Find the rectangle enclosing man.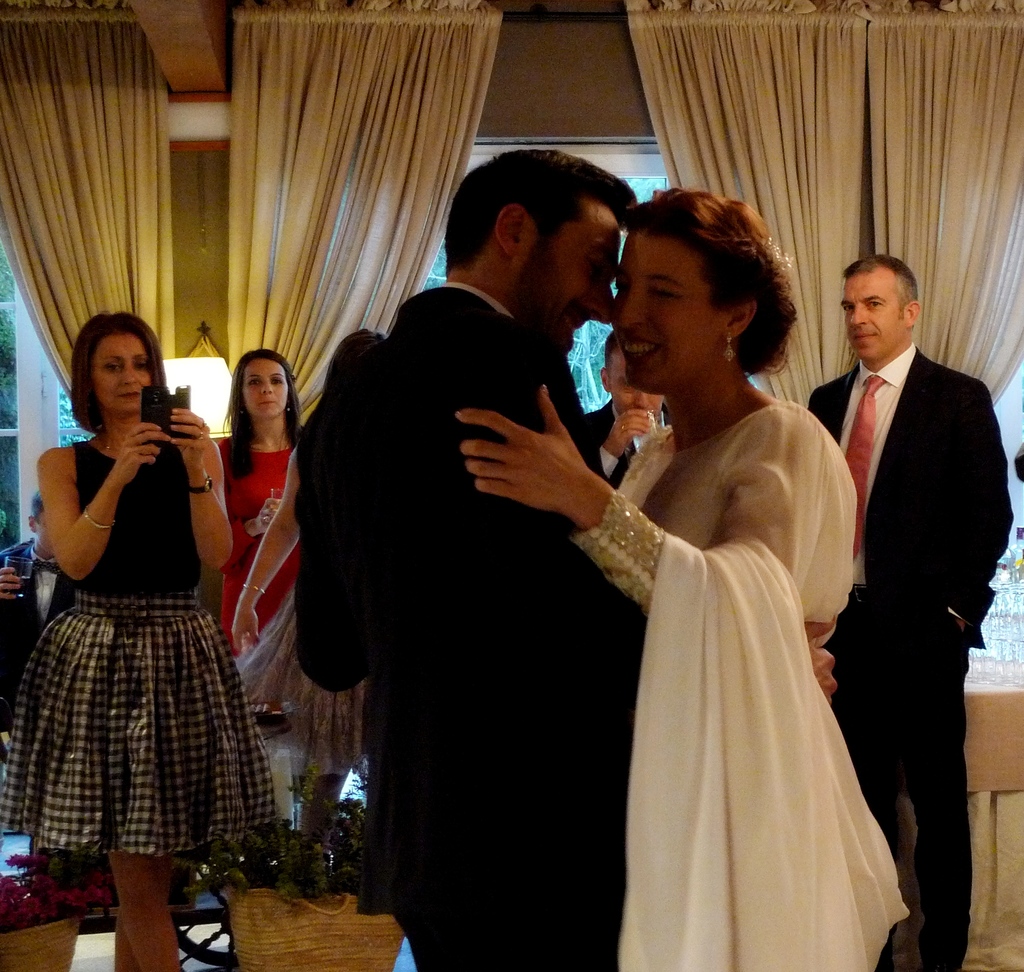
detection(0, 490, 83, 729).
